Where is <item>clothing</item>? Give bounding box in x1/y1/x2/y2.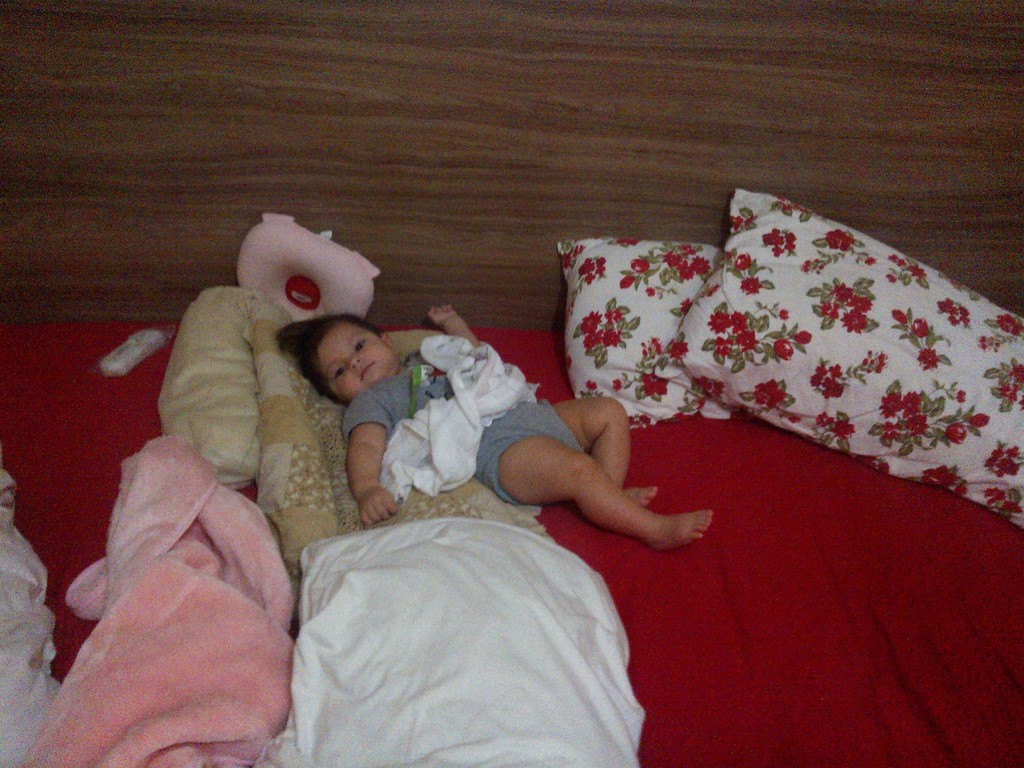
344/344/587/507.
